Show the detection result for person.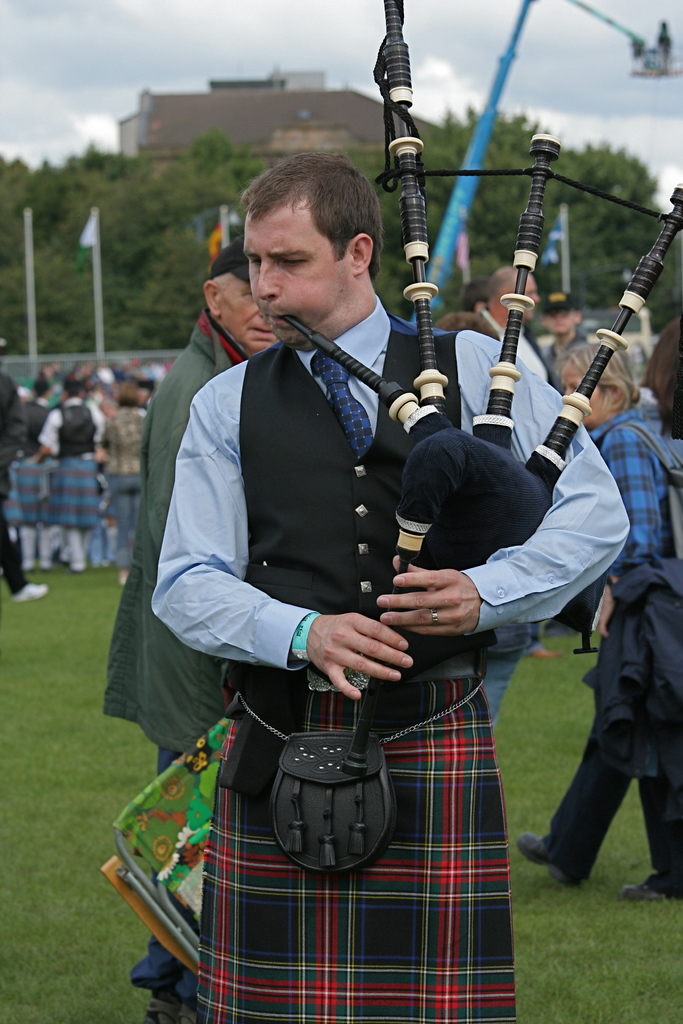
x1=541, y1=292, x2=584, y2=383.
